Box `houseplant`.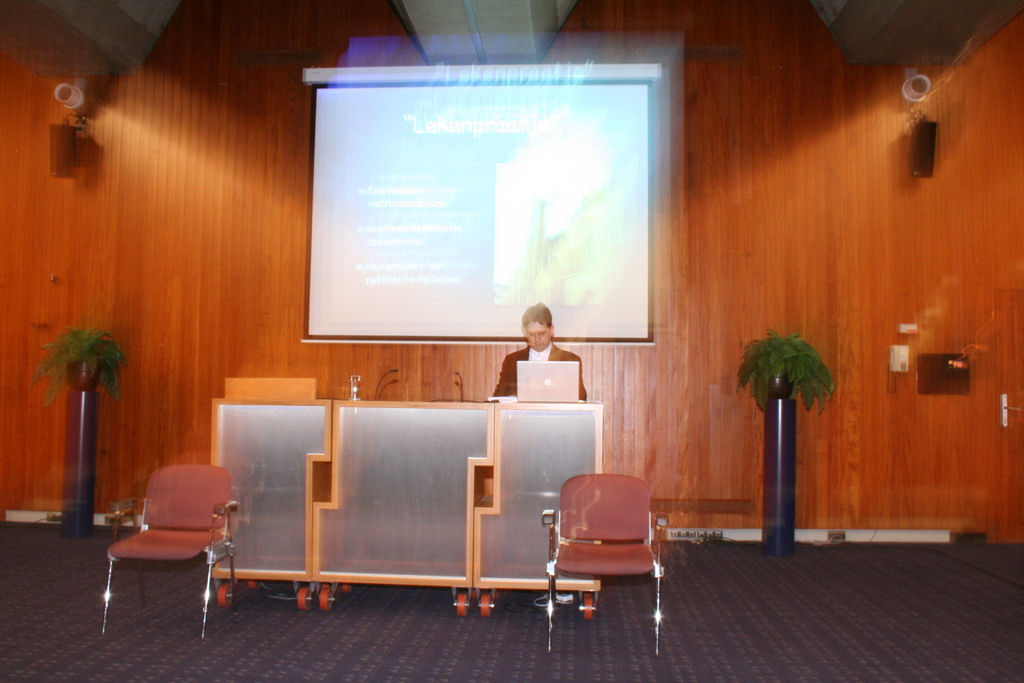
box=[737, 325, 840, 415].
